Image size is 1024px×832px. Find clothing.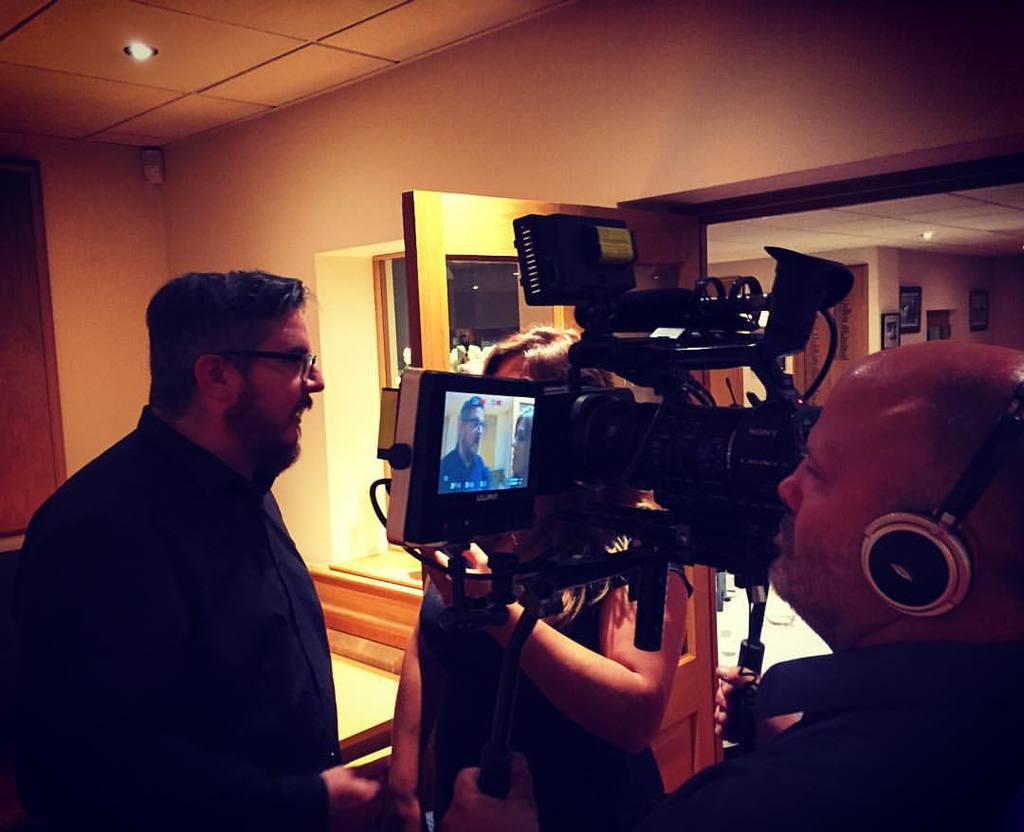
left=409, top=553, right=666, bottom=831.
